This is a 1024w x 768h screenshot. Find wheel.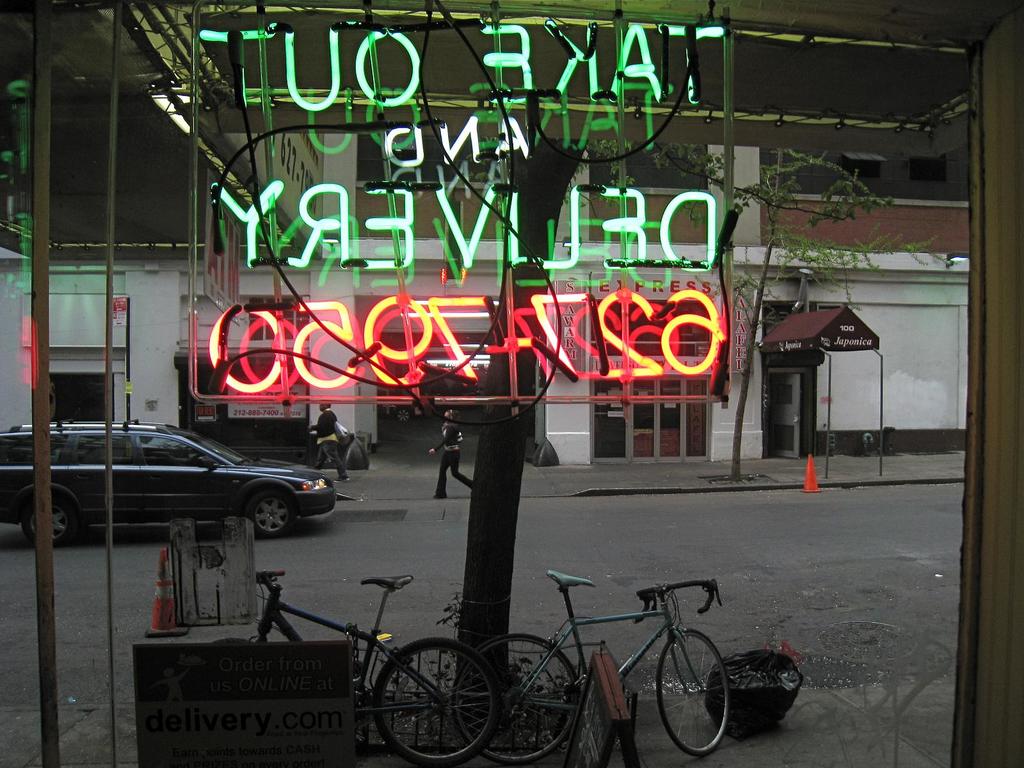
Bounding box: bbox=(347, 648, 506, 751).
